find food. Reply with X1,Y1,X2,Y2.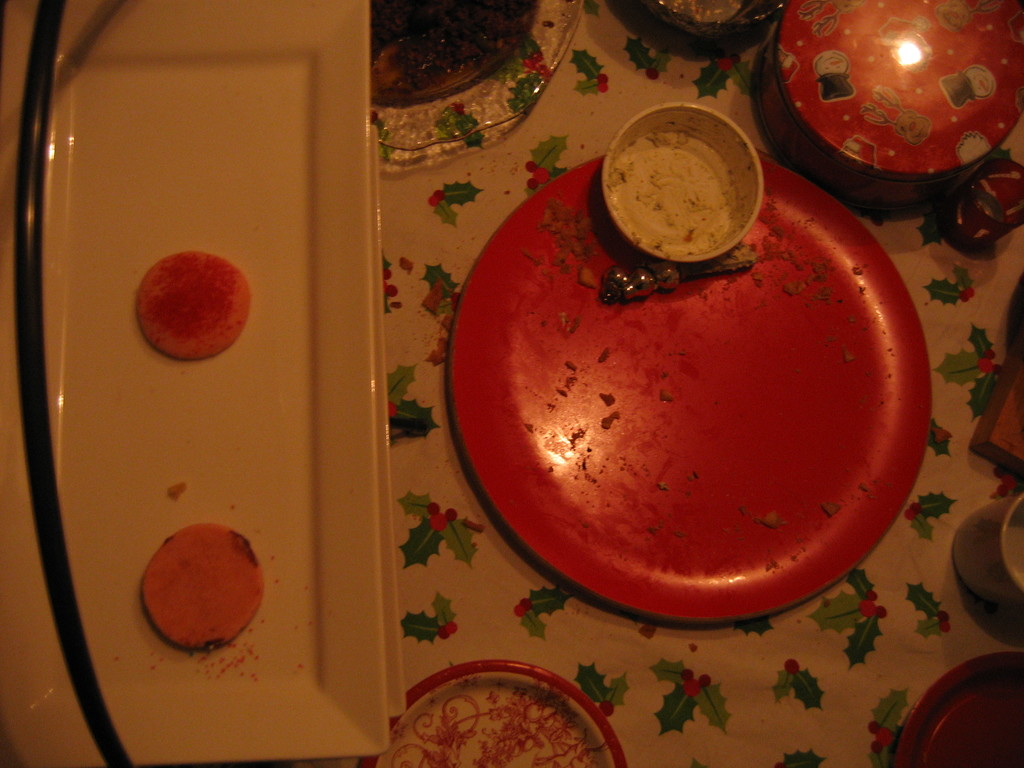
535,198,599,289.
